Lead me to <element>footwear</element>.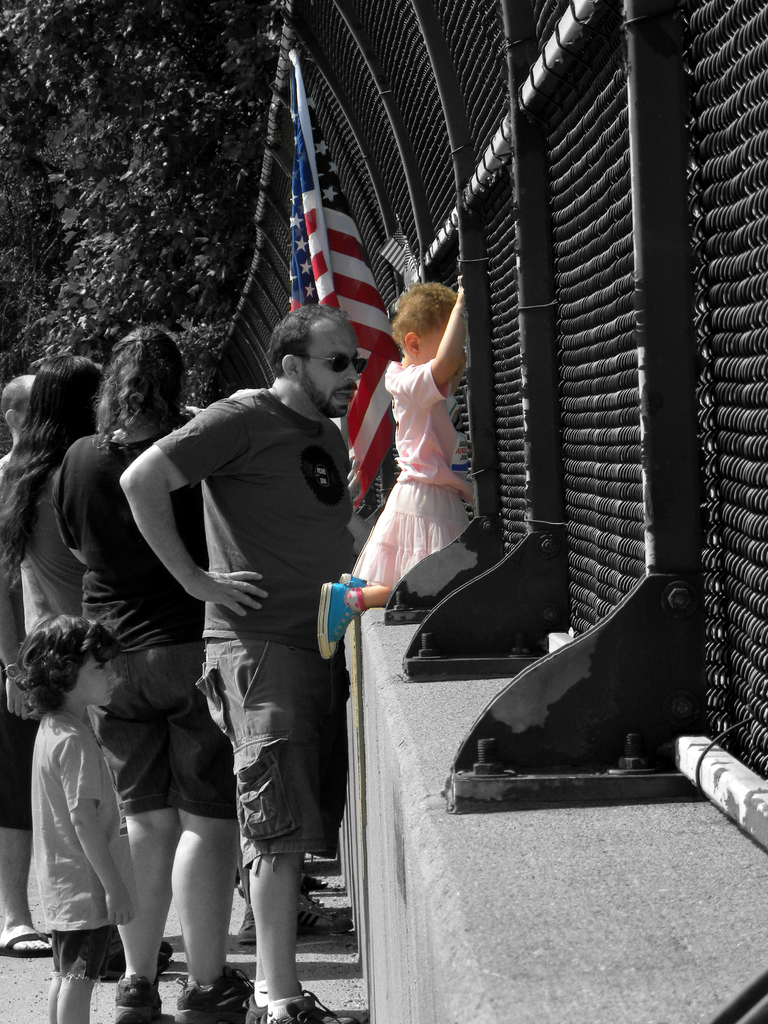
Lead to [left=111, top=975, right=177, bottom=1023].
